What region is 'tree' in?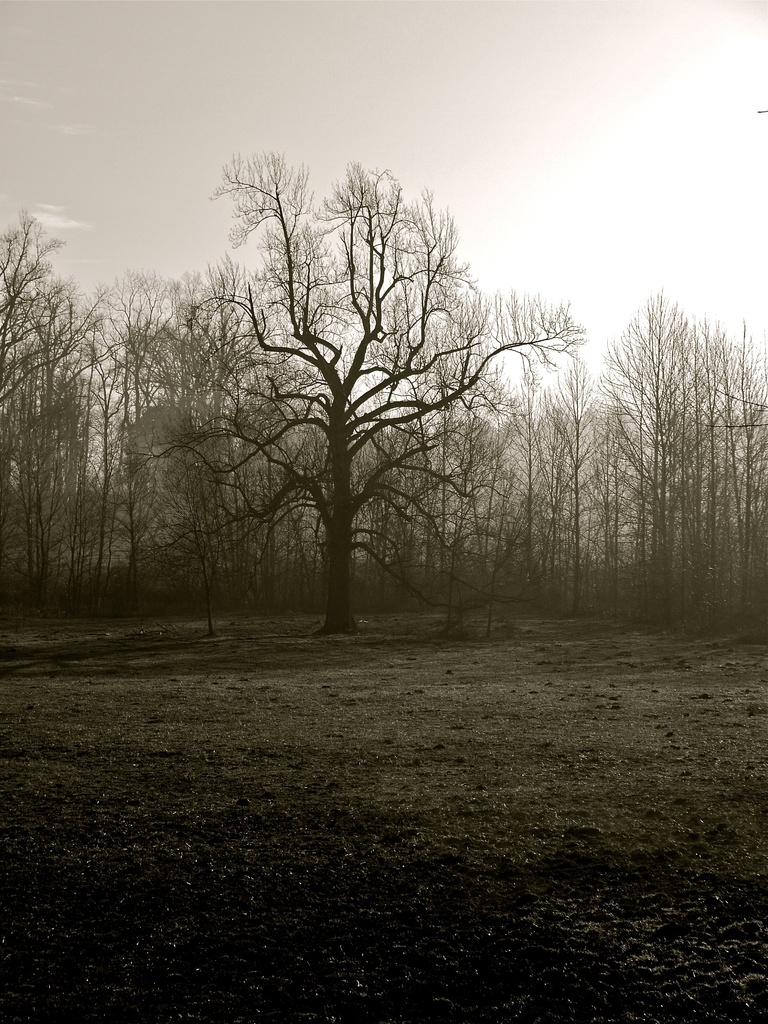
(0, 206, 200, 598).
